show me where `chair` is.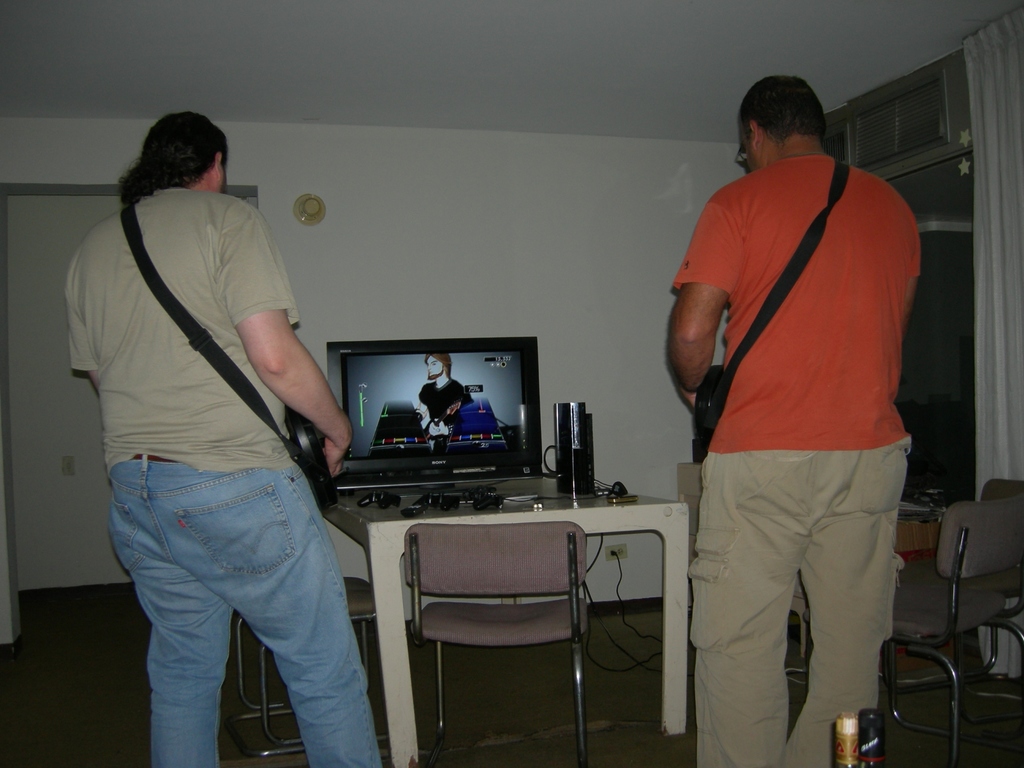
`chair` is at bbox=[401, 517, 592, 767].
